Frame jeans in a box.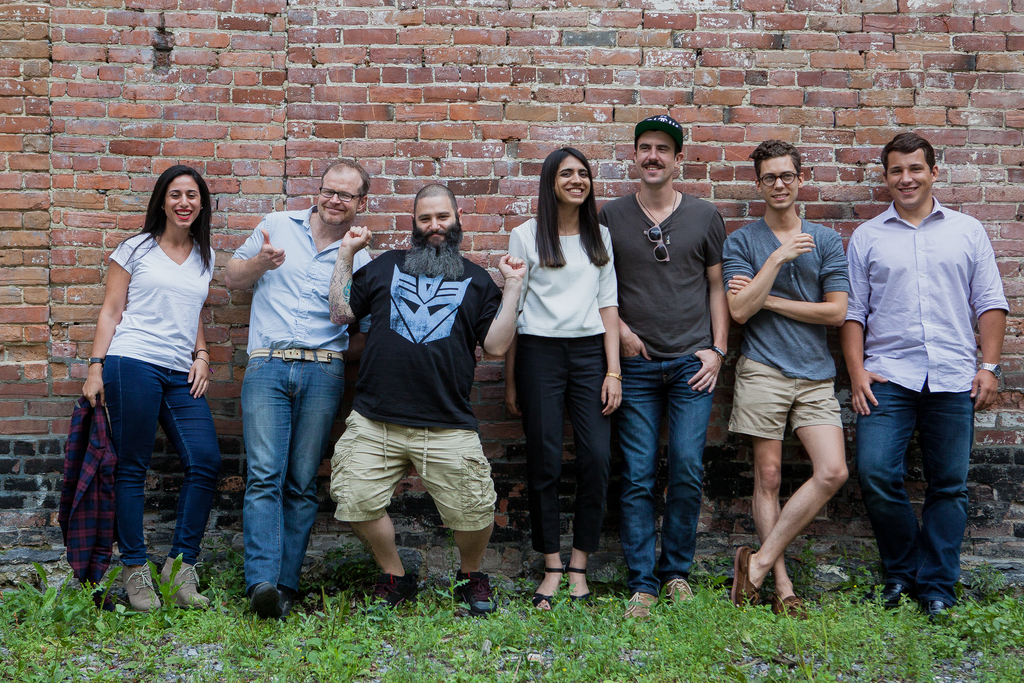
(x1=236, y1=359, x2=348, y2=597).
